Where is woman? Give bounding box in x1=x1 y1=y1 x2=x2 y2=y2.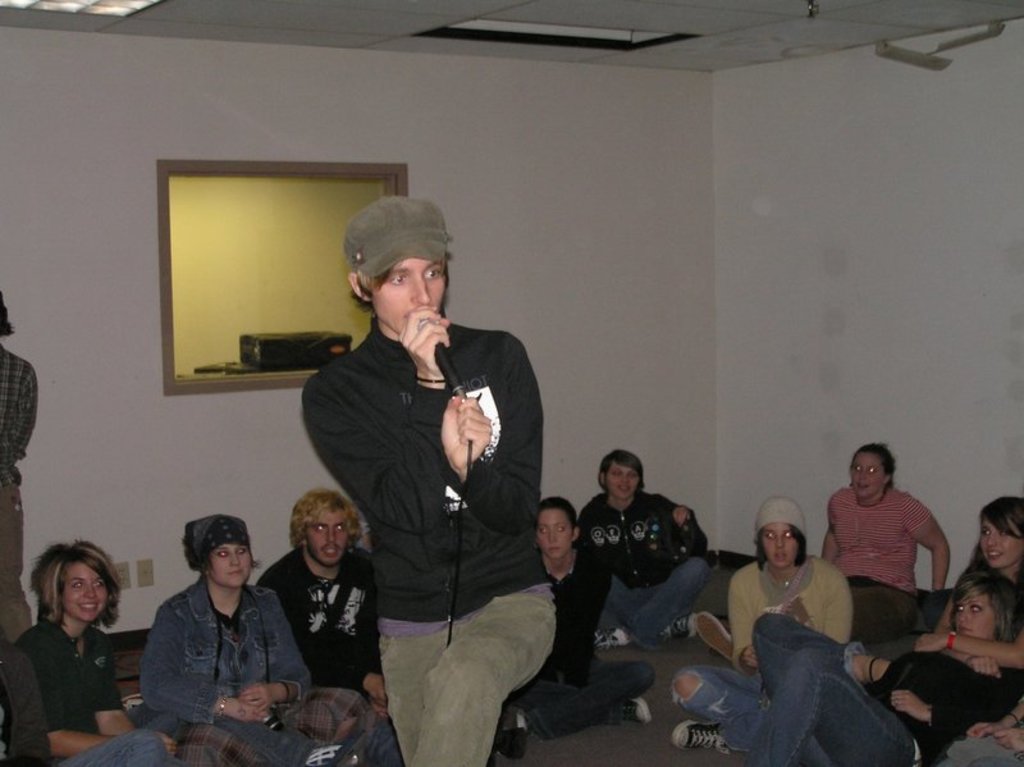
x1=849 y1=499 x2=1023 y2=736.
